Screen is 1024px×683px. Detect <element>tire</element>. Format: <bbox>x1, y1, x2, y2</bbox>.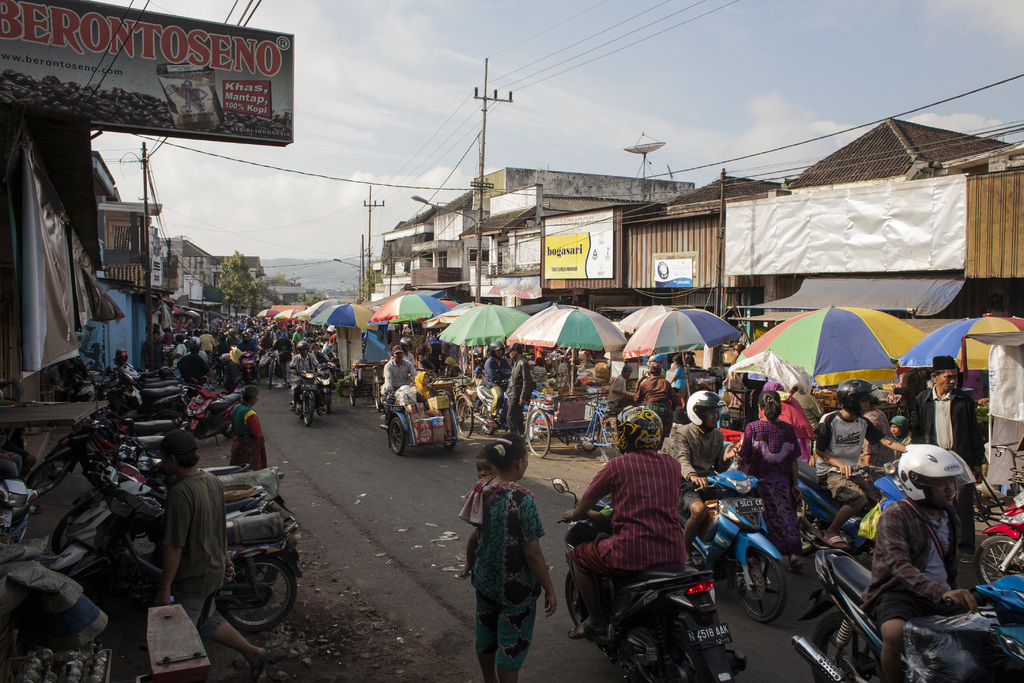
<bbox>47, 573, 112, 633</bbox>.
